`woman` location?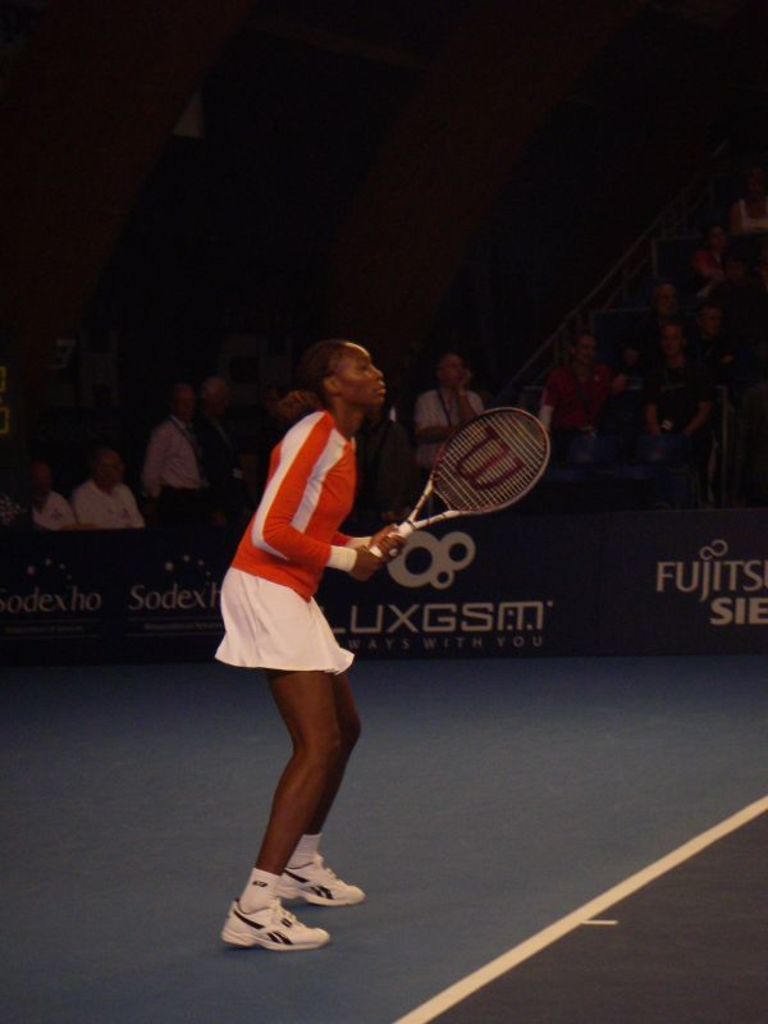
x1=207 y1=320 x2=421 y2=928
